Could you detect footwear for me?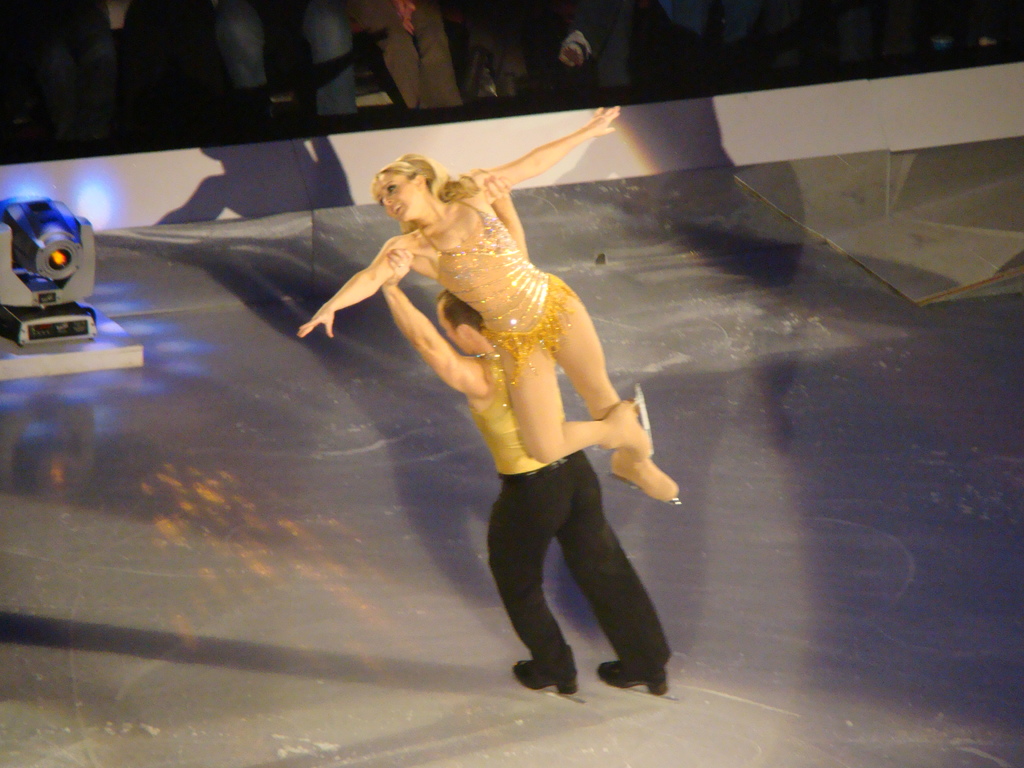
Detection result: 511 648 579 693.
